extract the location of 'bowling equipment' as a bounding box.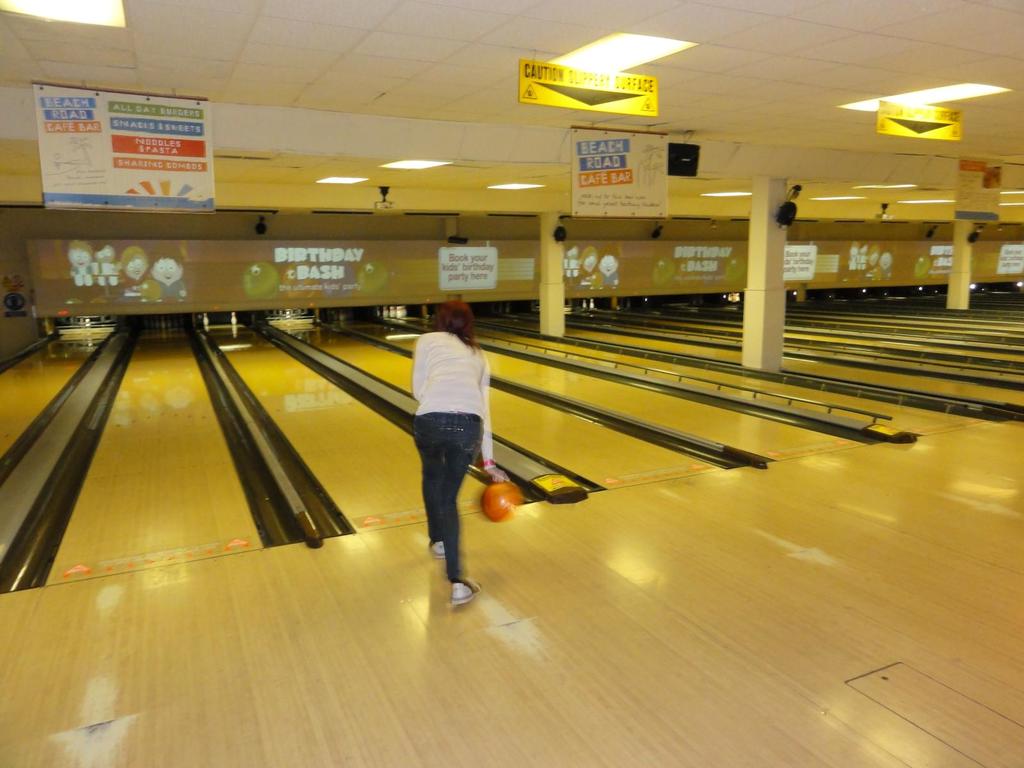
box(200, 307, 212, 327).
